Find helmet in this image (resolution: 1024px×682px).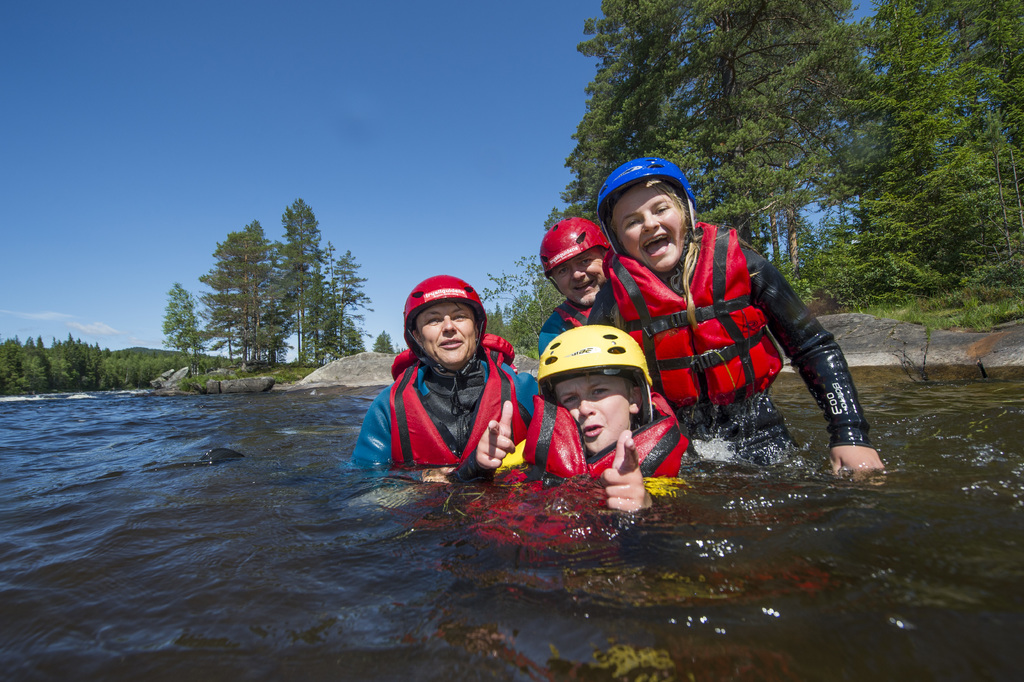
crop(399, 272, 492, 378).
